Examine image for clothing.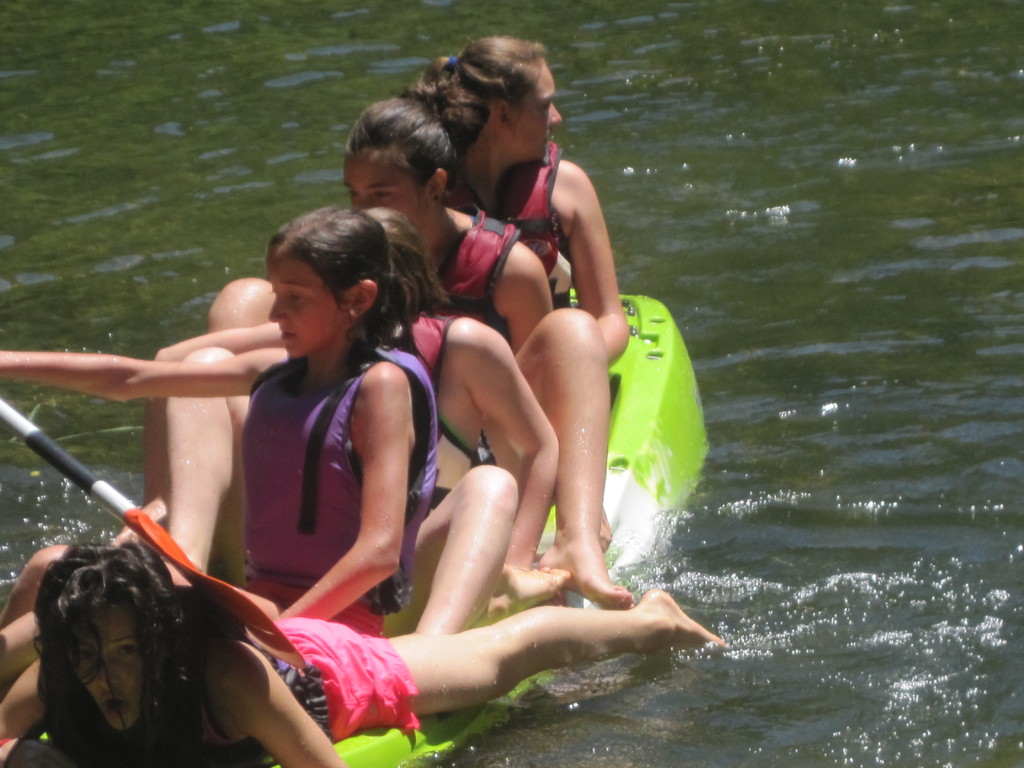
Examination result: 187/268/461/666.
